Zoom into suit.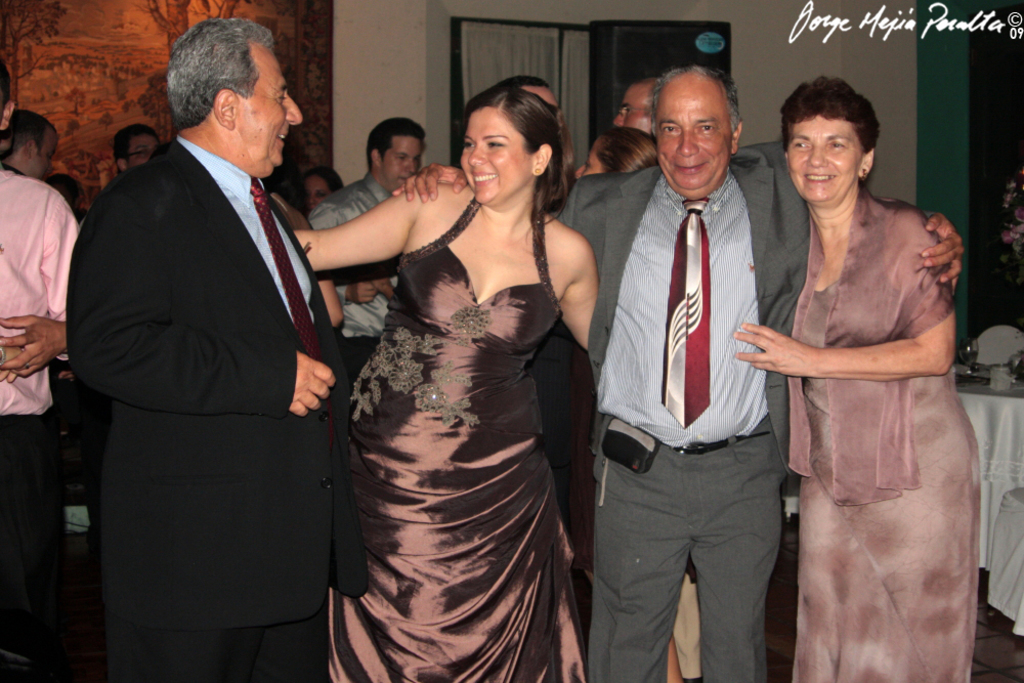
Zoom target: crop(73, 4, 360, 682).
